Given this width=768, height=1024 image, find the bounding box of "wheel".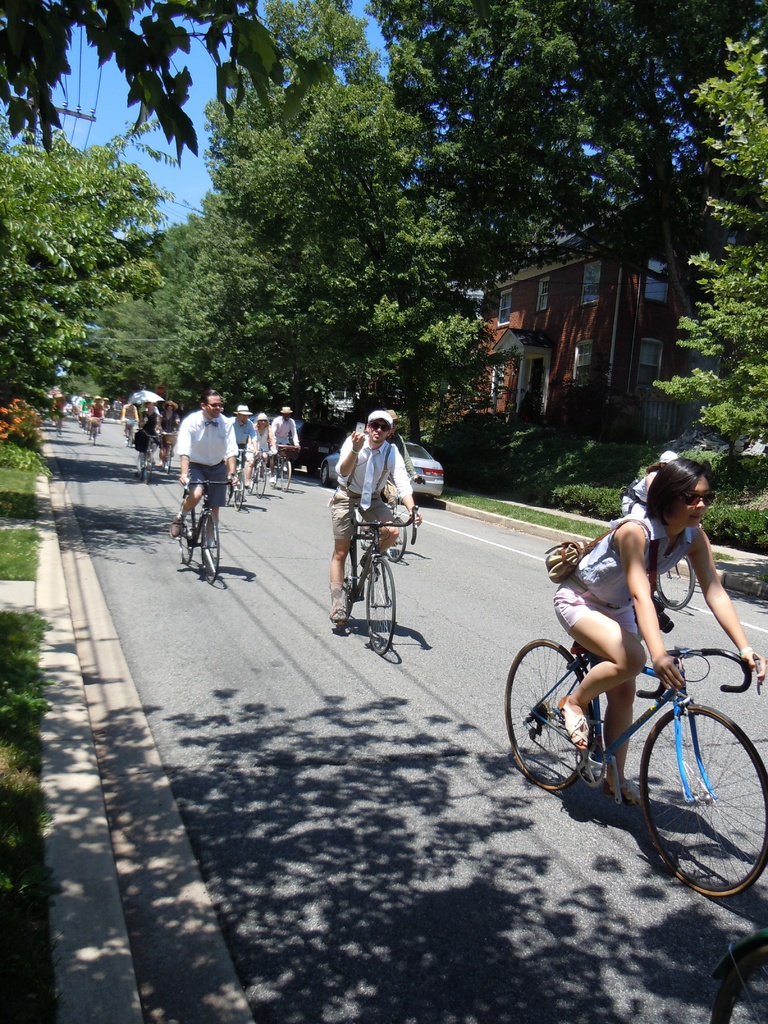
{"left": 649, "top": 554, "right": 694, "bottom": 612}.
